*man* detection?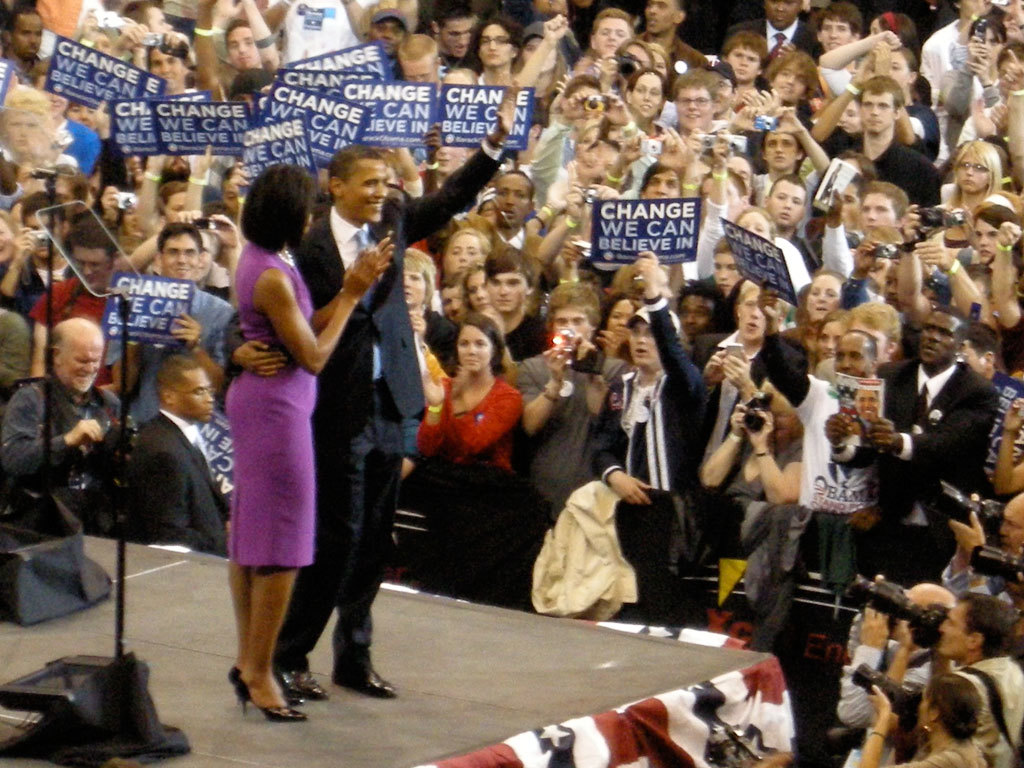
812 76 938 221
